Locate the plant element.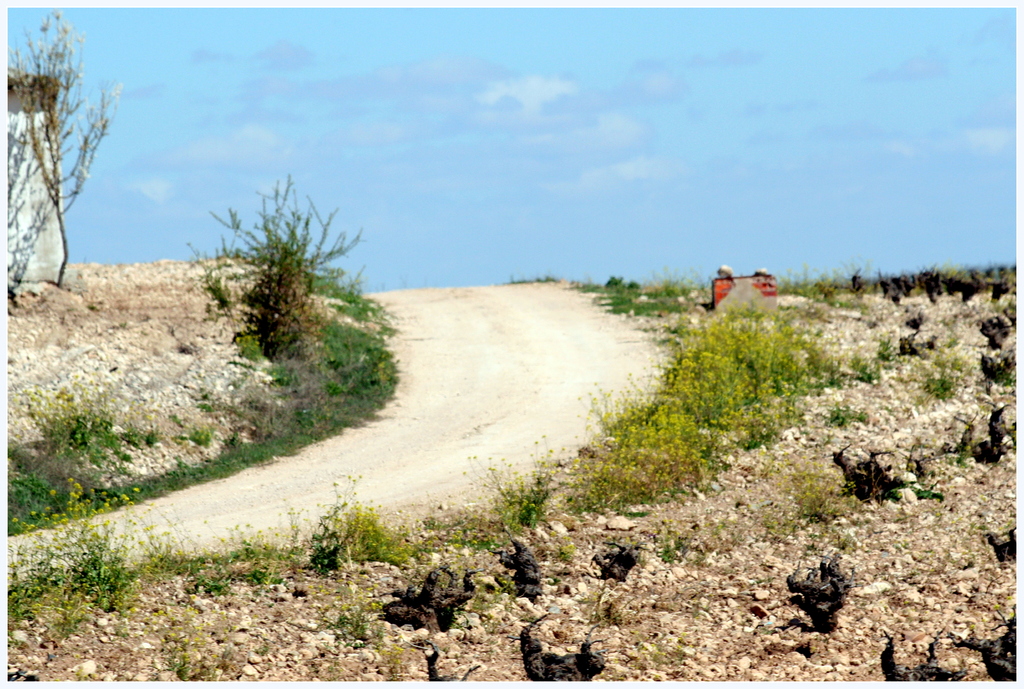
Element bbox: locate(163, 649, 194, 677).
